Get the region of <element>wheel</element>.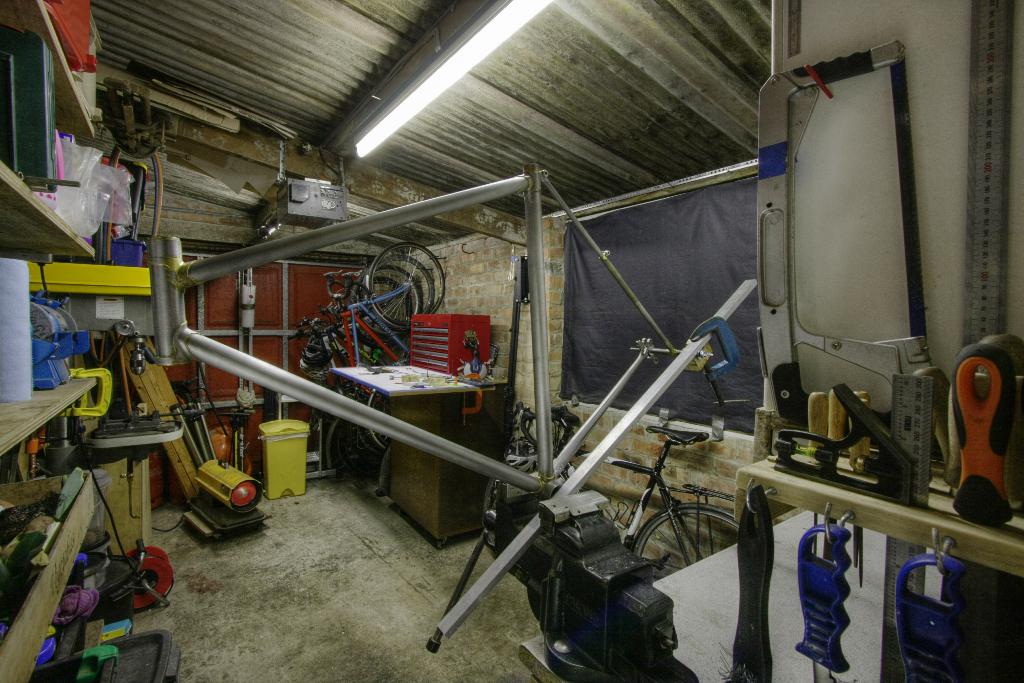
(x1=324, y1=420, x2=364, y2=482).
